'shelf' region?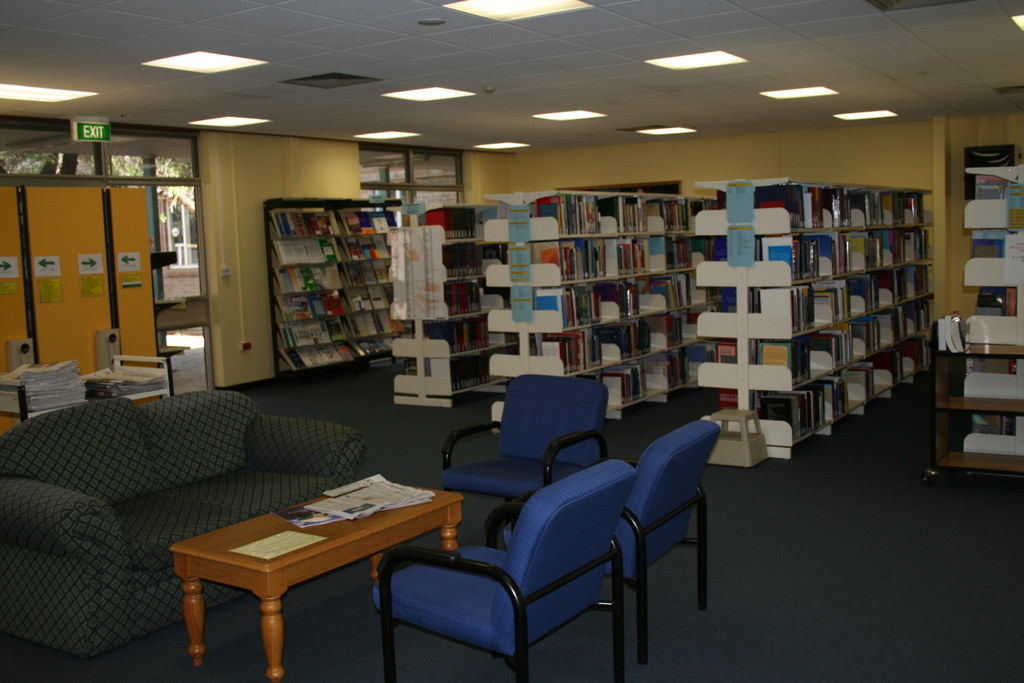
x1=453 y1=354 x2=508 y2=393
